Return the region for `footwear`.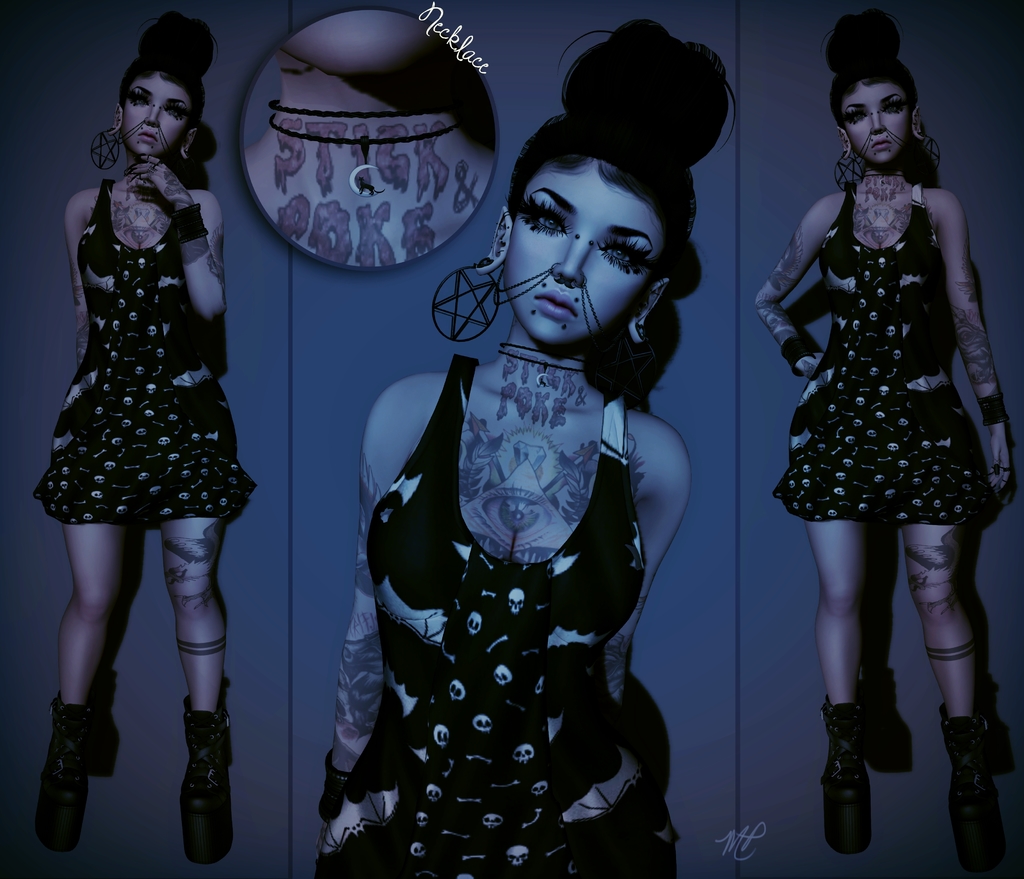
bbox=(938, 703, 996, 874).
